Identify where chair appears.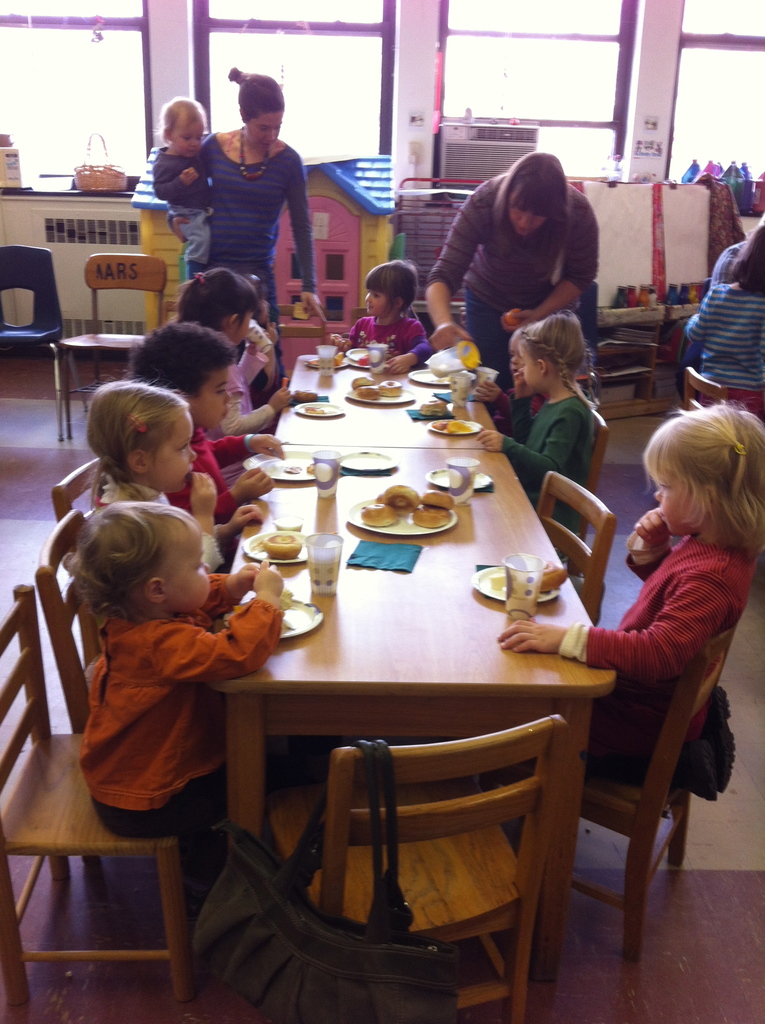
Appears at pyautogui.locateOnScreen(268, 708, 565, 1023).
